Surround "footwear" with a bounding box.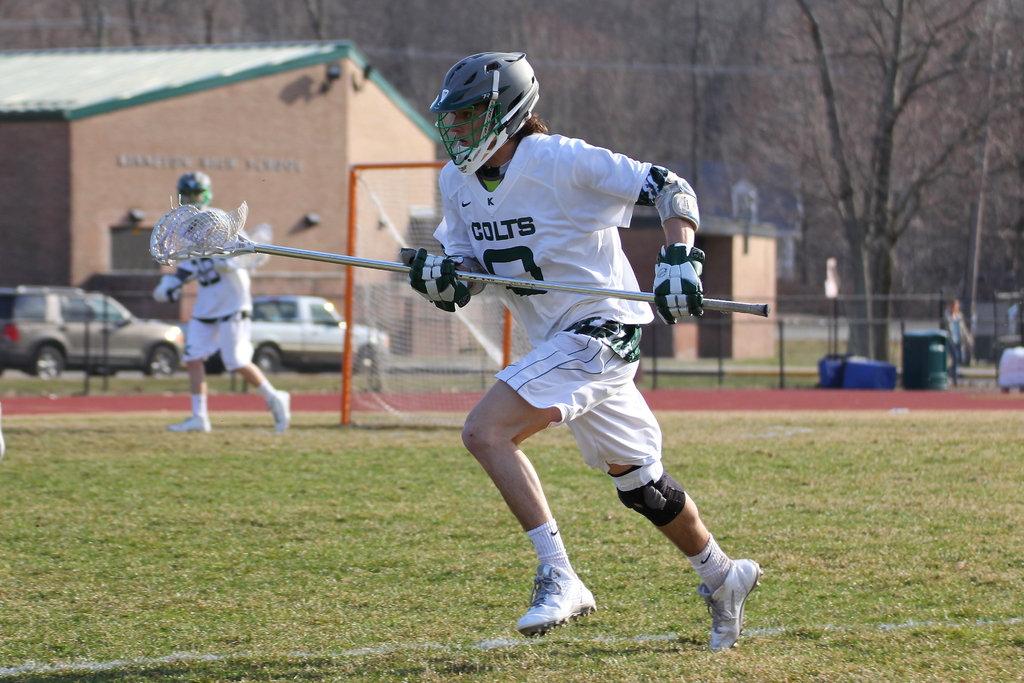
267, 387, 291, 434.
